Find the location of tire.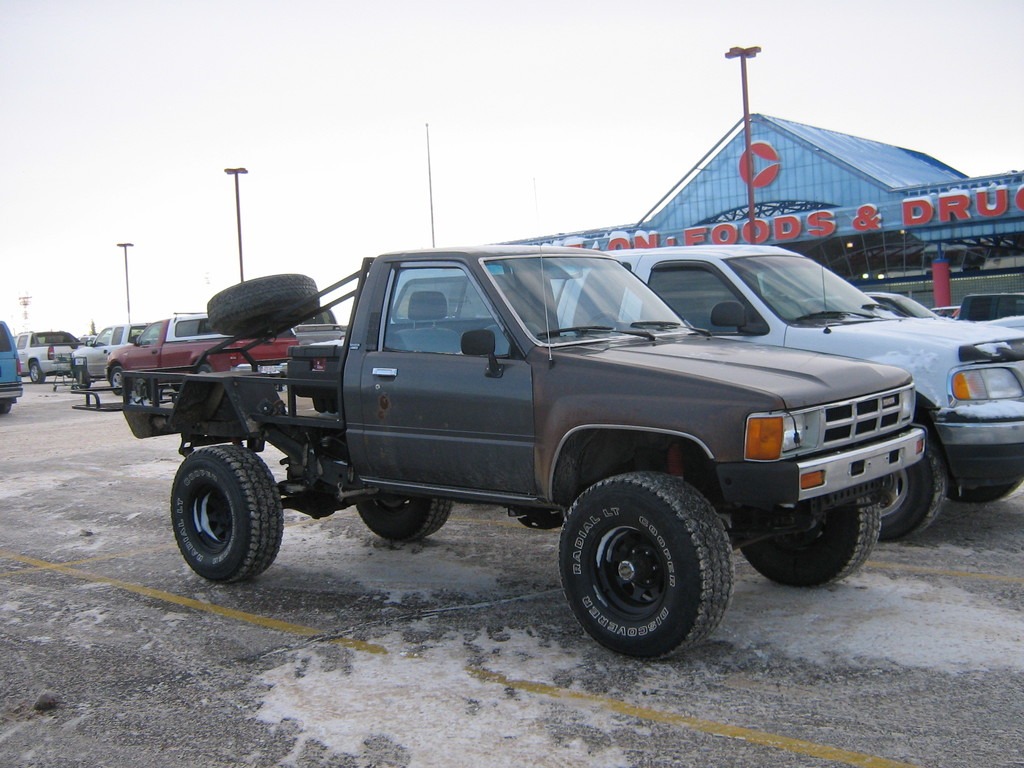
Location: <box>29,360,44,387</box>.
